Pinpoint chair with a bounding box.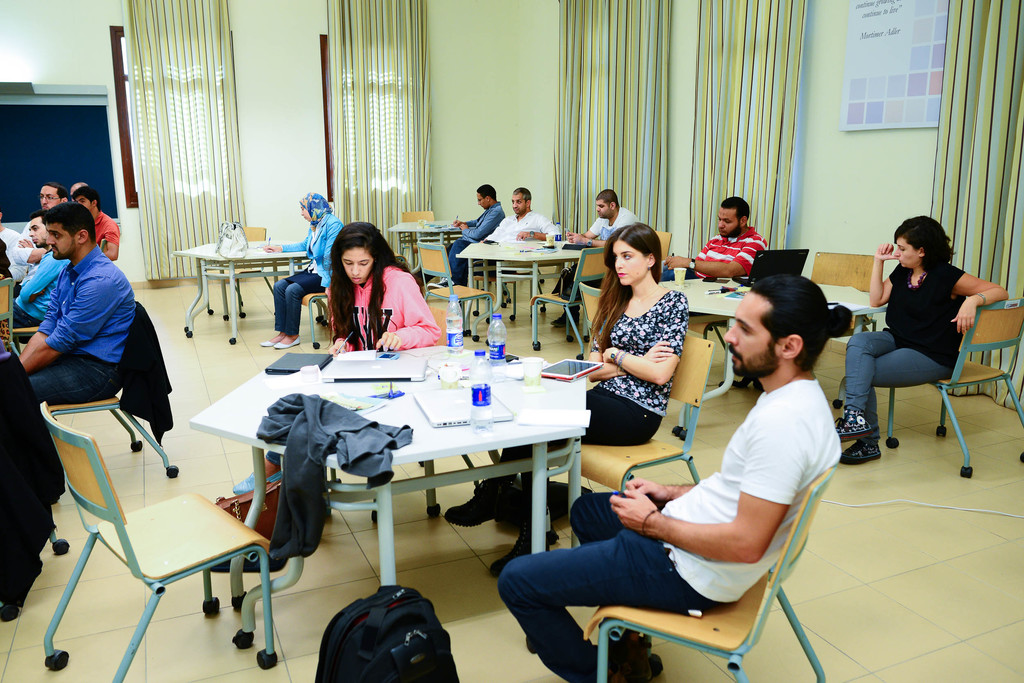
select_region(416, 242, 497, 343).
